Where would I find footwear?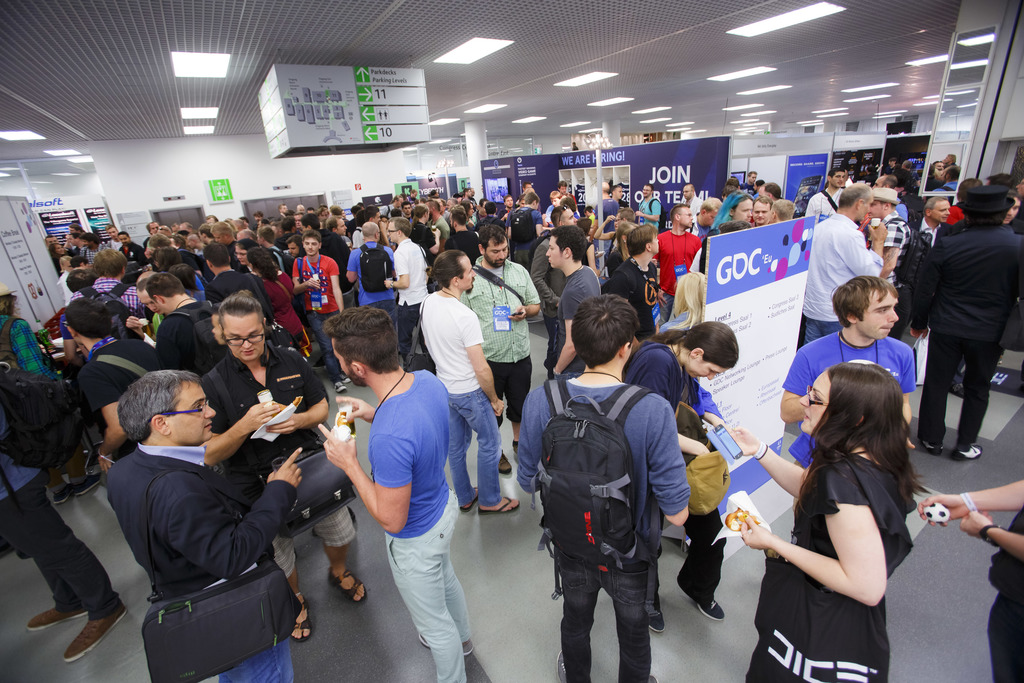
At crop(648, 594, 666, 635).
